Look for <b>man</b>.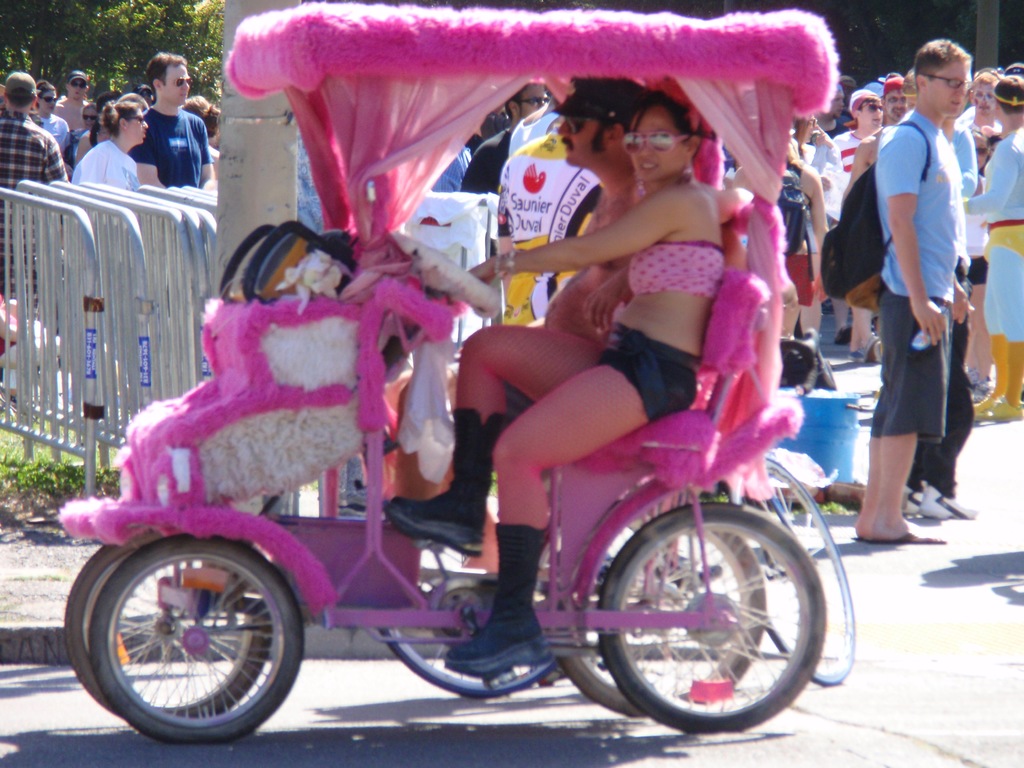
Found: <box>389,73,647,503</box>.
